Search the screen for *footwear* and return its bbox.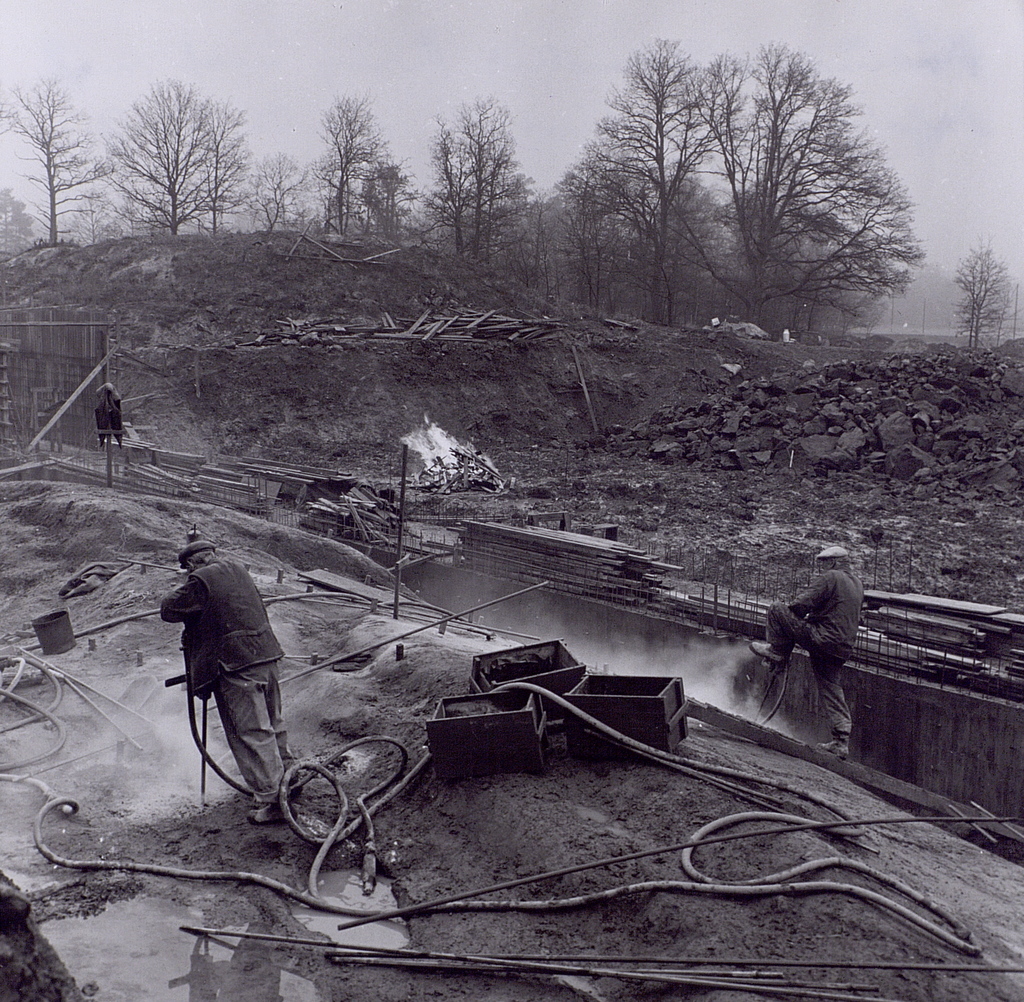
Found: crop(279, 773, 301, 802).
